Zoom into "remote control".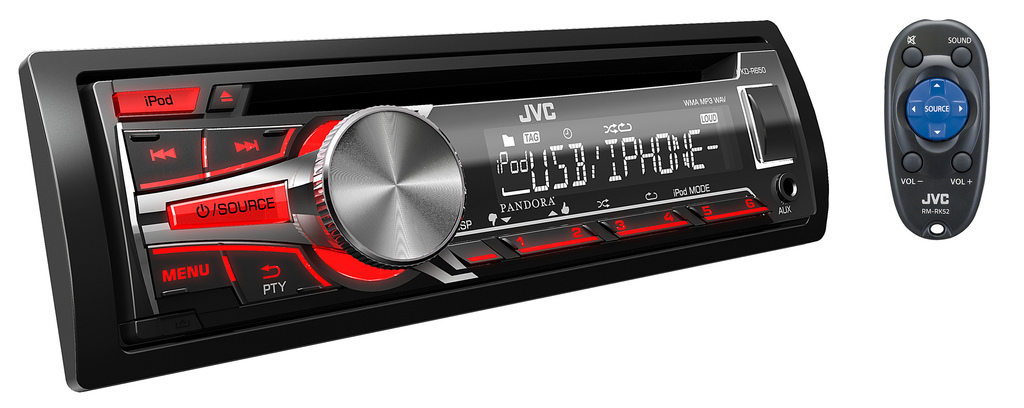
Zoom target: crop(881, 16, 991, 243).
